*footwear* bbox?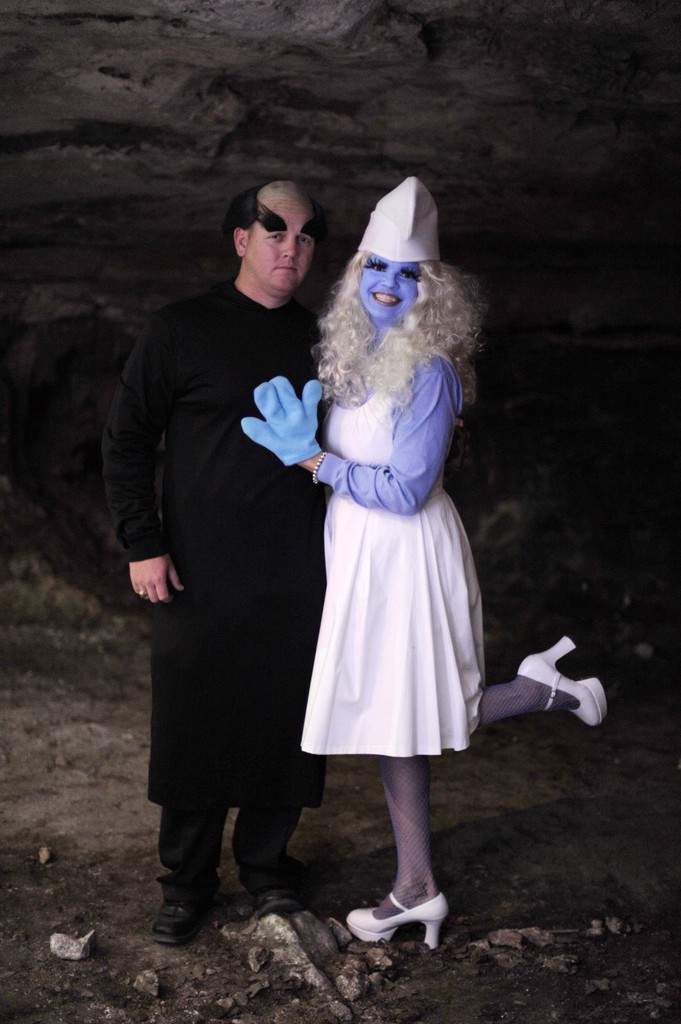
[515, 628, 623, 726]
